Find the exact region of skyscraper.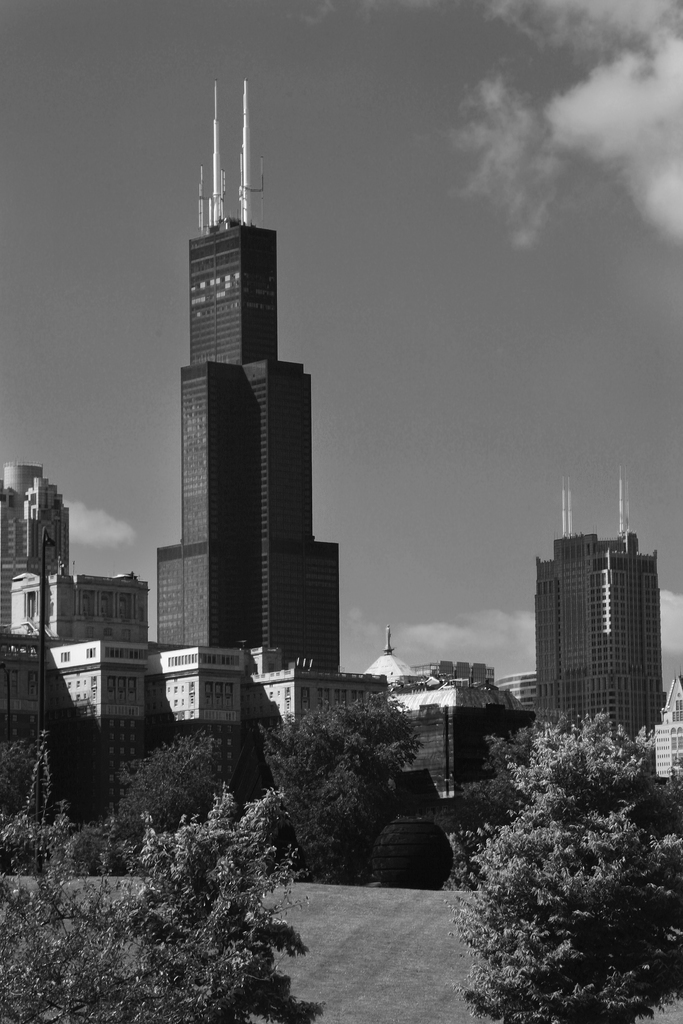
Exact region: bbox(49, 619, 158, 853).
